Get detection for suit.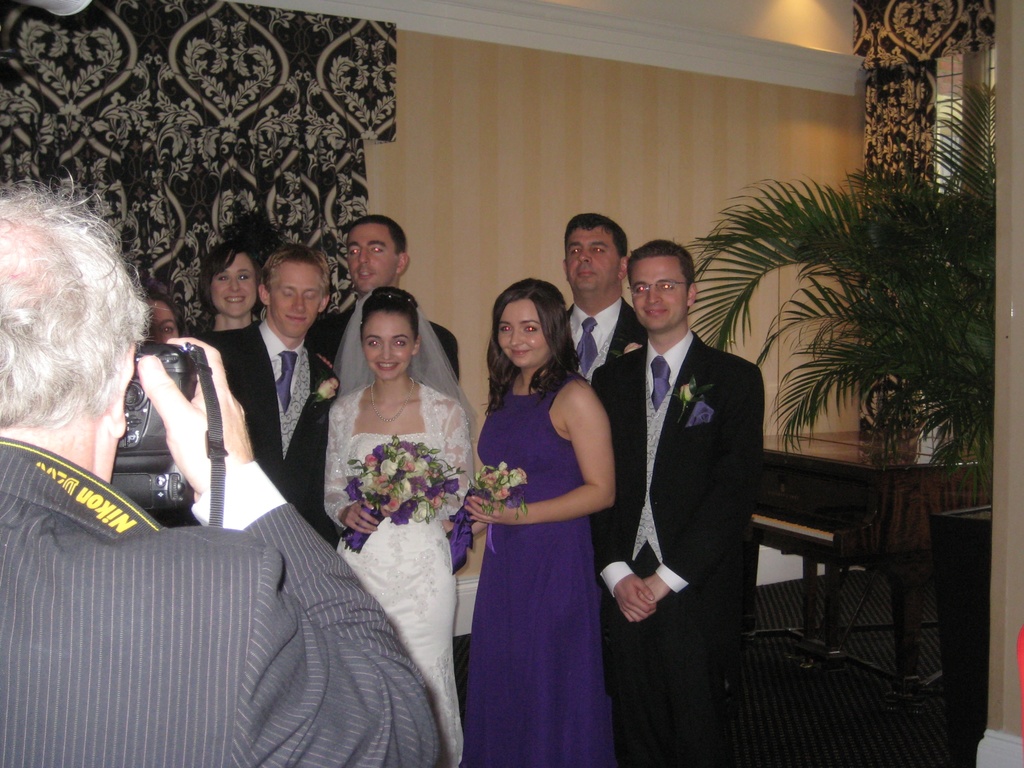
Detection: 563 292 650 387.
